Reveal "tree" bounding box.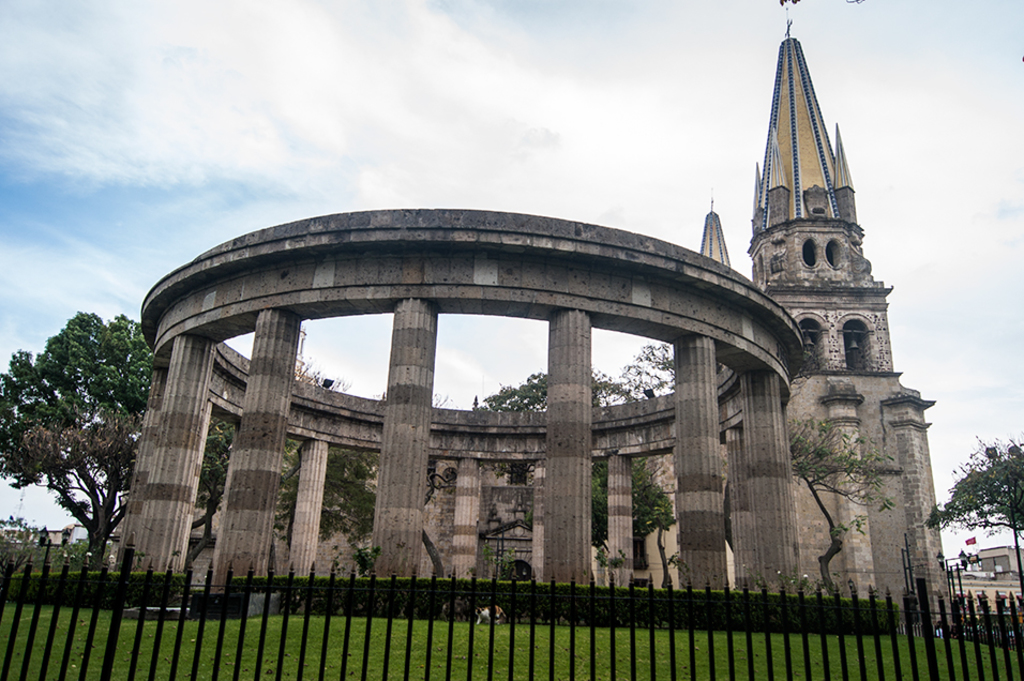
Revealed: (left=16, top=273, right=149, bottom=584).
